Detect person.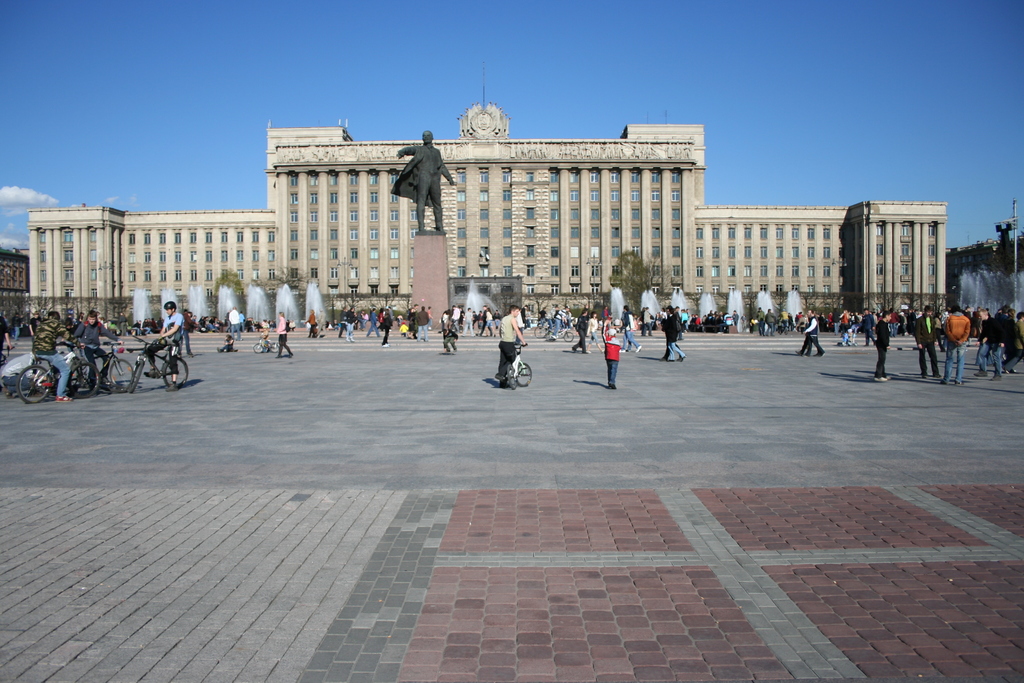
Detected at box(226, 305, 239, 340).
